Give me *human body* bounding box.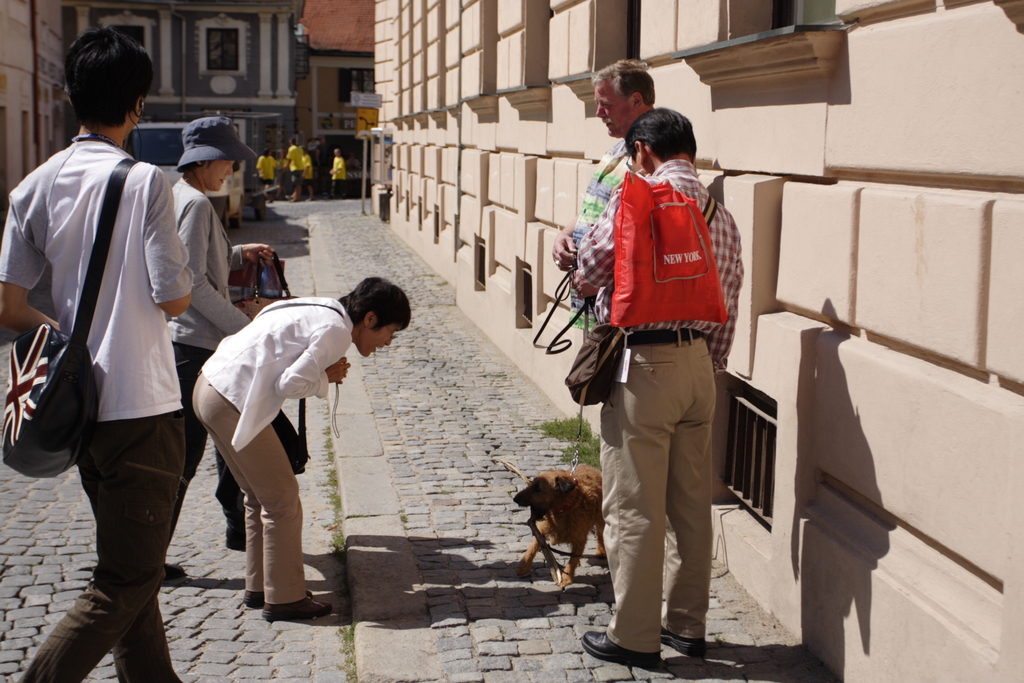
(left=174, top=111, right=255, bottom=473).
